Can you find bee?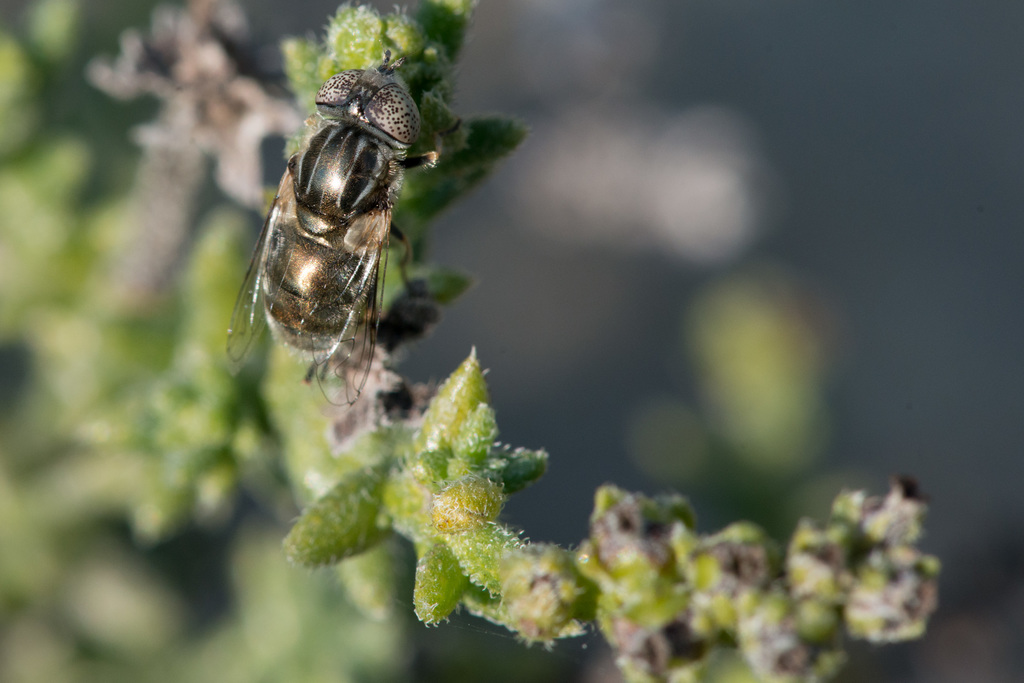
Yes, bounding box: Rect(222, 49, 449, 429).
